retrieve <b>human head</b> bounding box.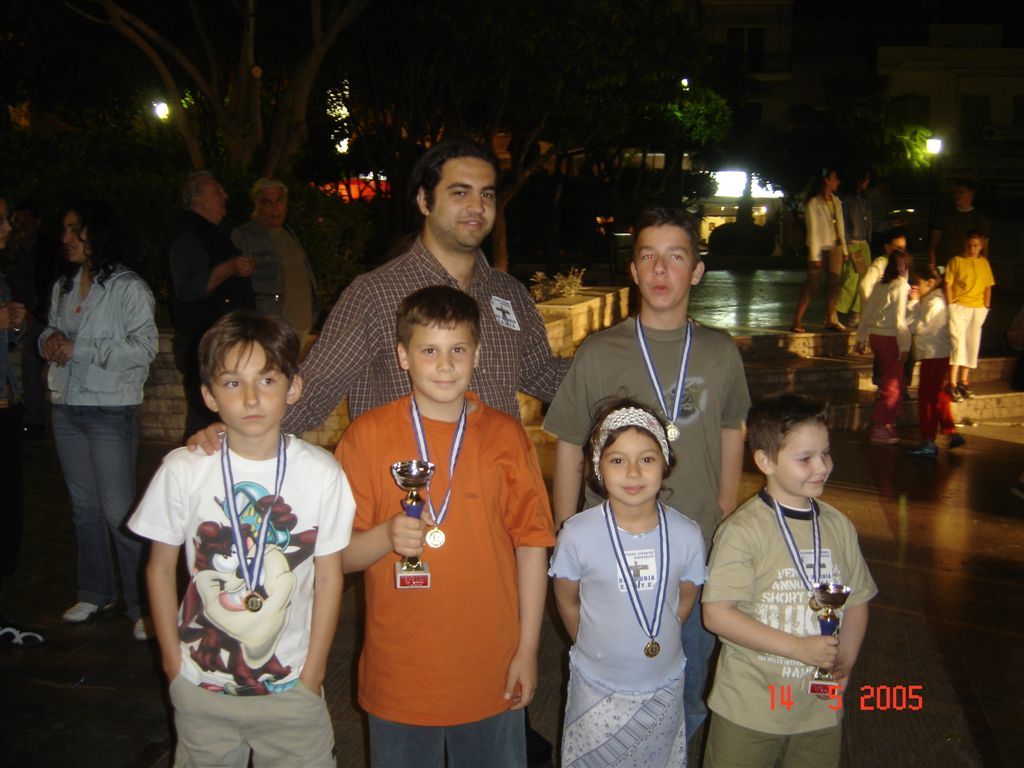
Bounding box: region(743, 397, 834, 500).
